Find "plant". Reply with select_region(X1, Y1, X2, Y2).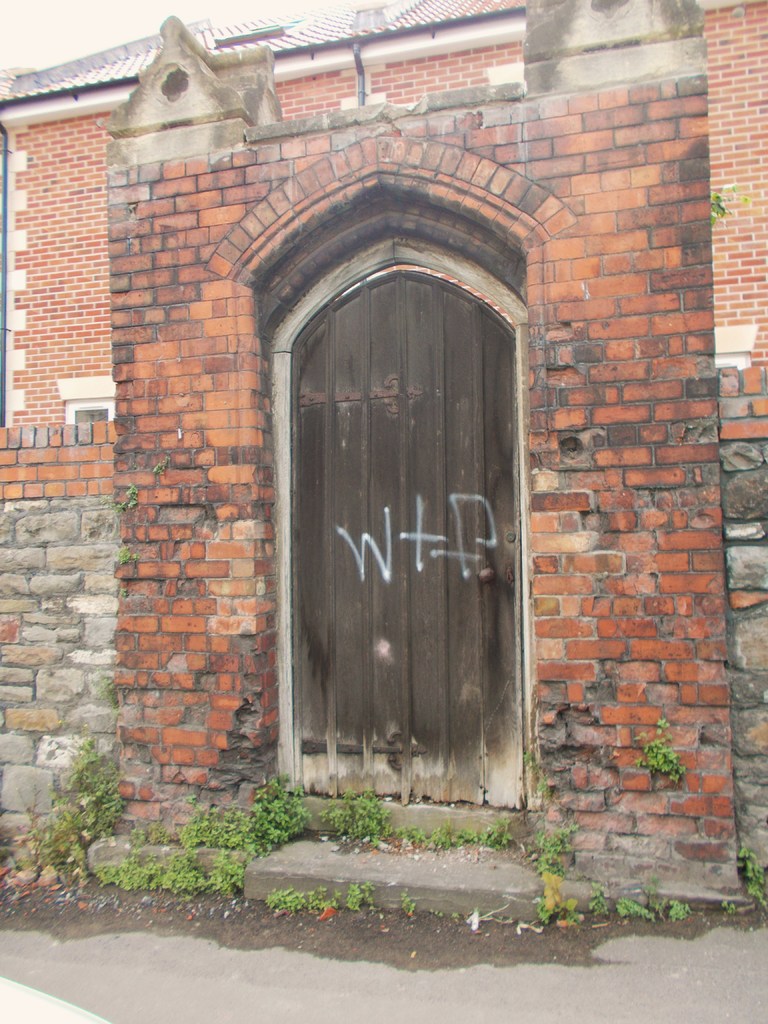
select_region(151, 454, 170, 476).
